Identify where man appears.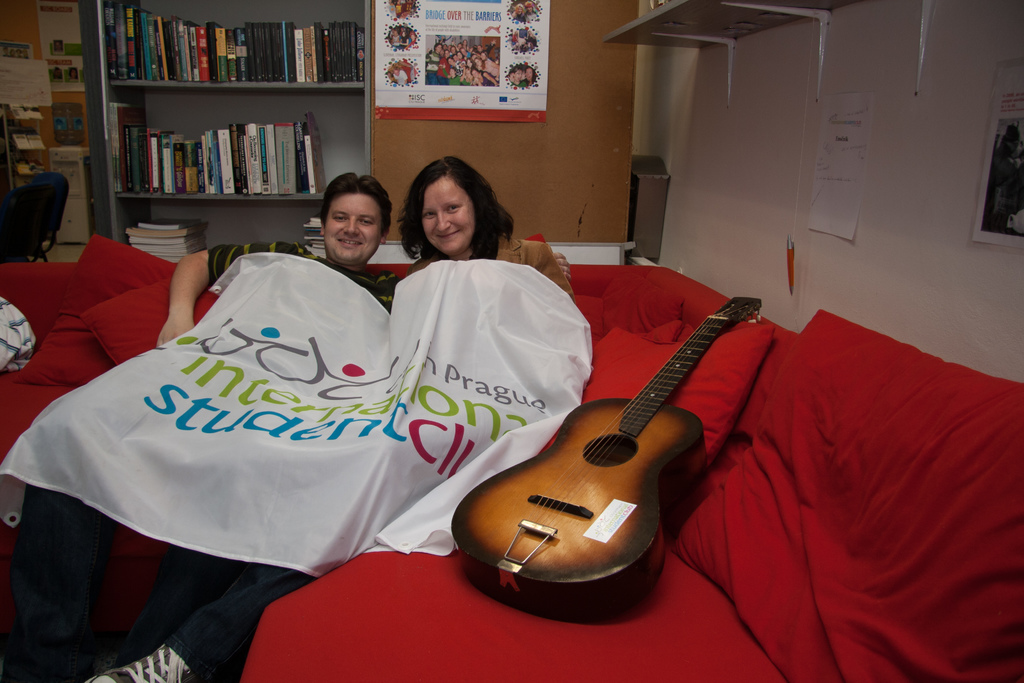
Appears at (x1=0, y1=170, x2=401, y2=682).
